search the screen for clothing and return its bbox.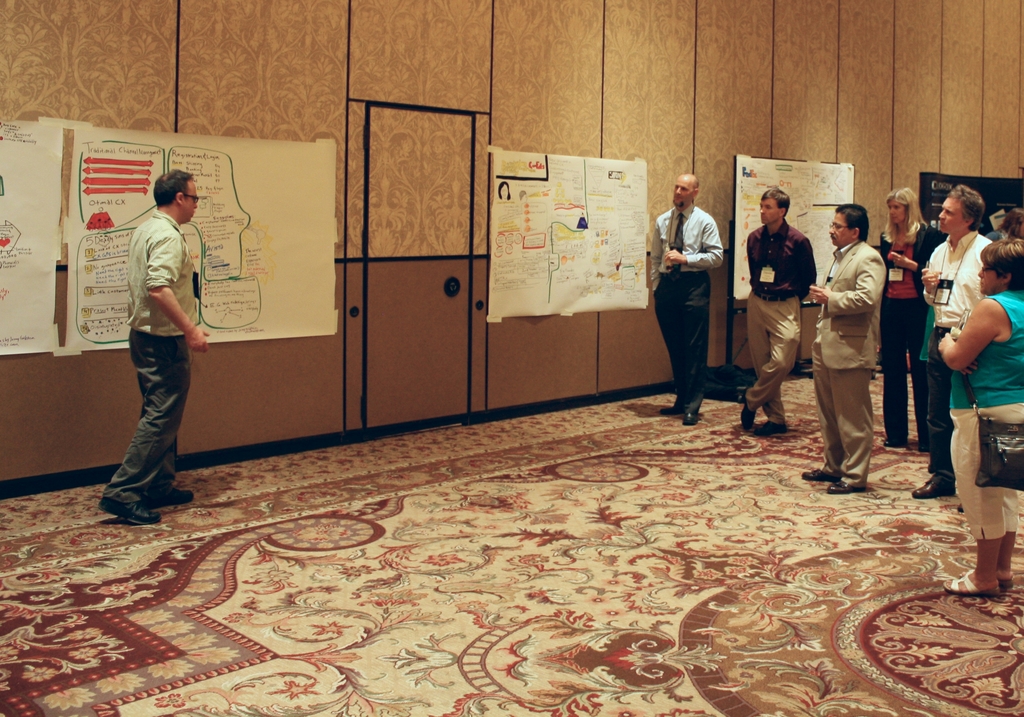
Found: {"left": 922, "top": 231, "right": 993, "bottom": 490}.
